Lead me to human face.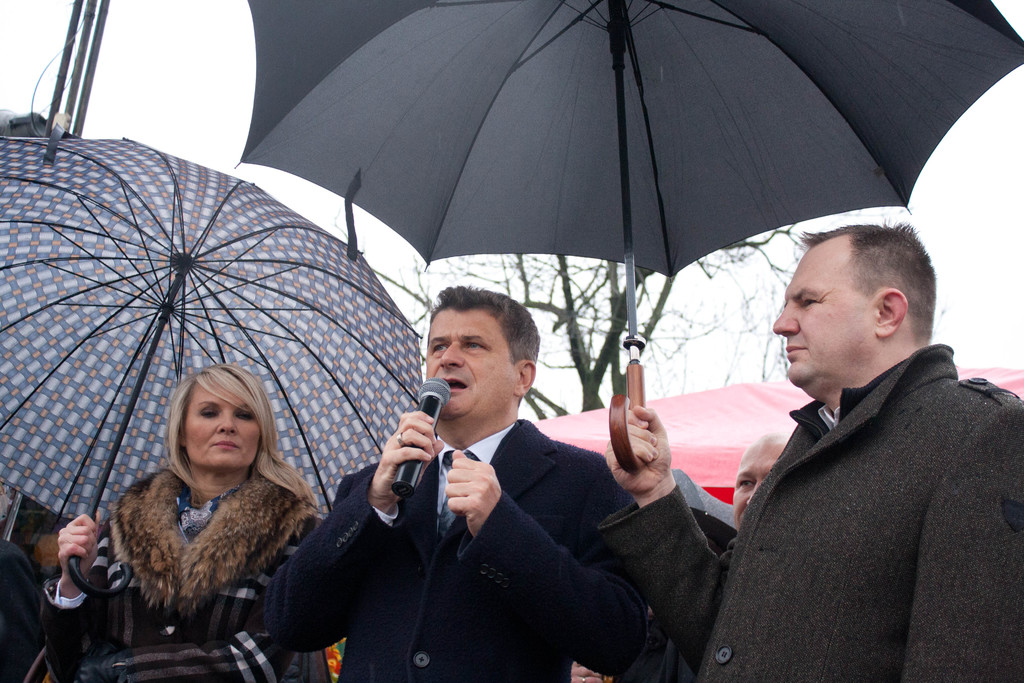
Lead to 427,304,520,416.
